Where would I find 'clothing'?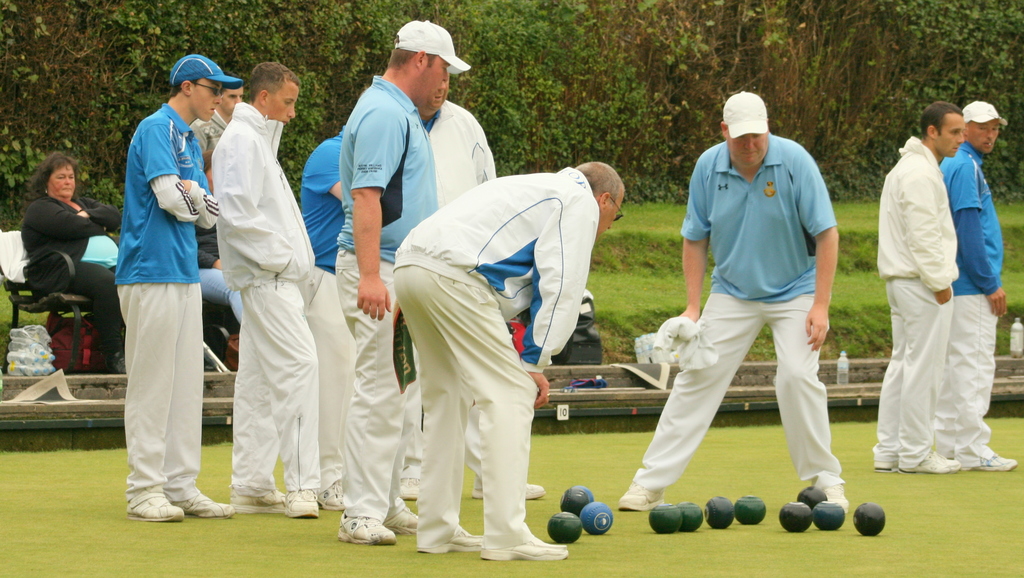
At bbox=[621, 131, 842, 501].
